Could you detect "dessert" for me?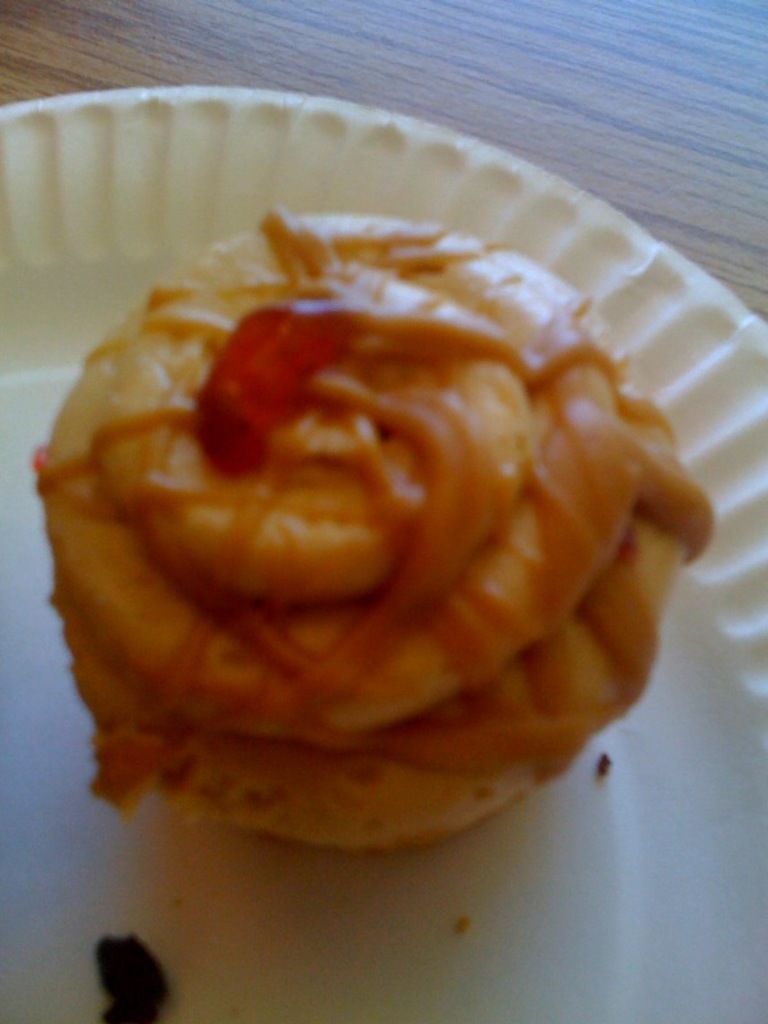
Detection result: [0,115,767,855].
